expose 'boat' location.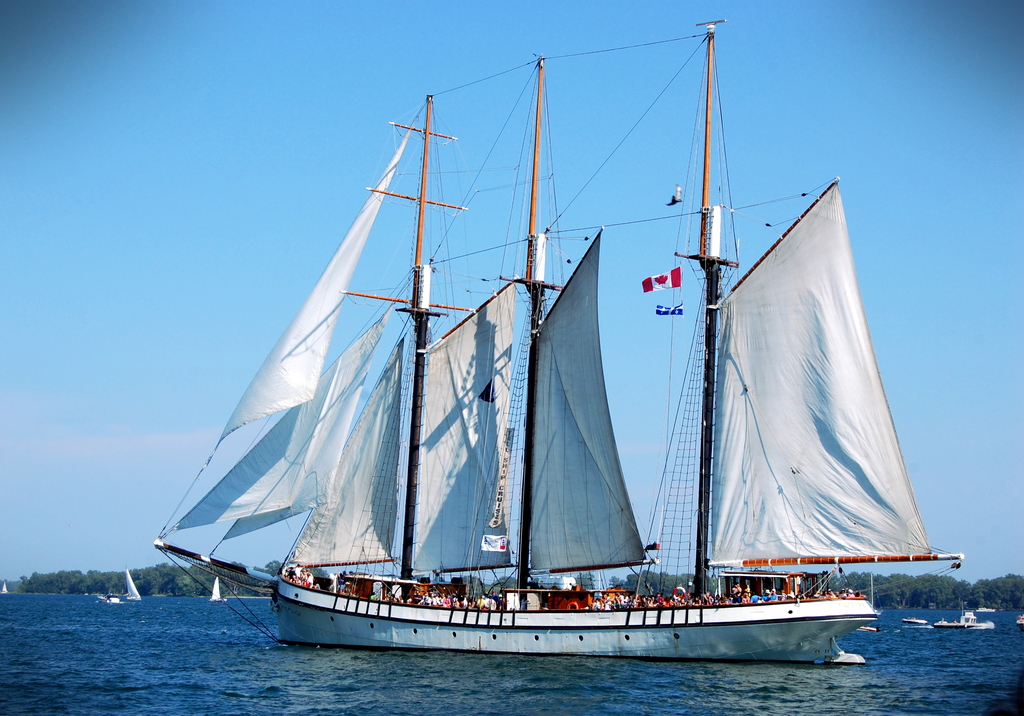
Exposed at box(122, 569, 144, 605).
